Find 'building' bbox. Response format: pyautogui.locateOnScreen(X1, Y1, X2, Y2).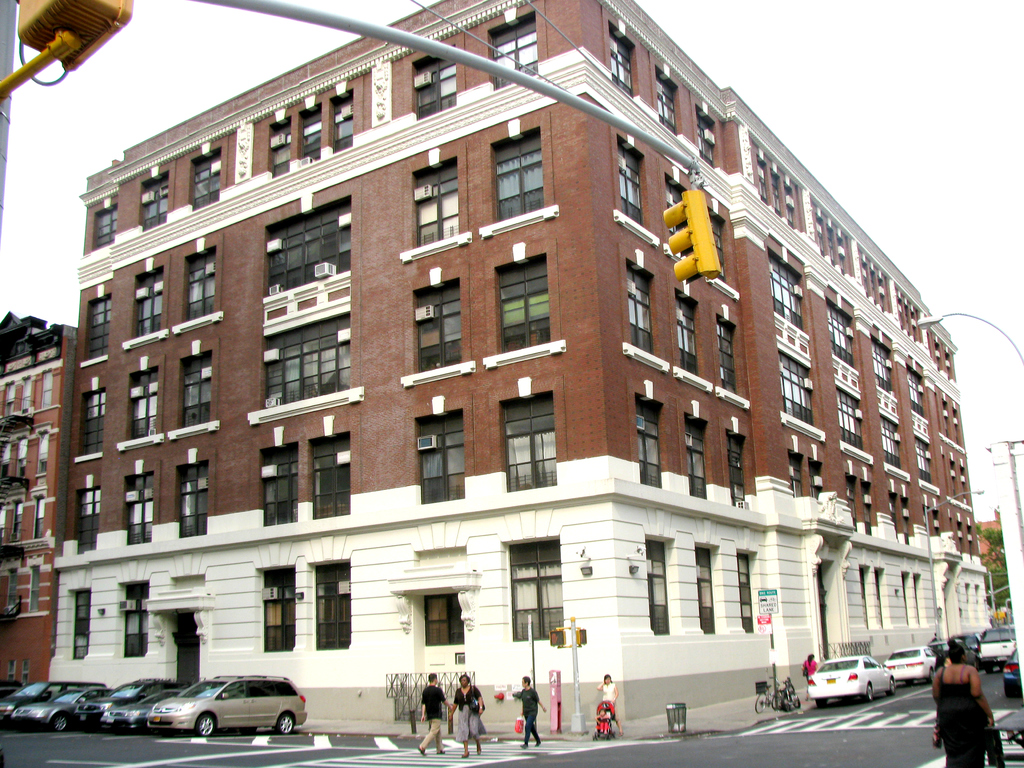
pyautogui.locateOnScreen(0, 307, 85, 689).
